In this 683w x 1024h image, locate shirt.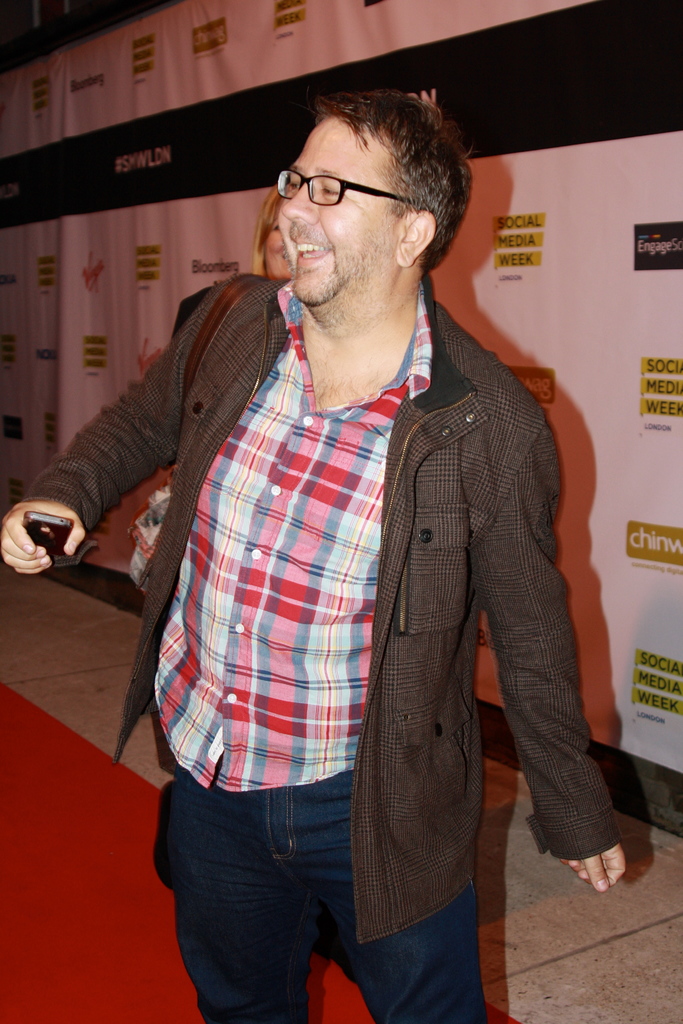
Bounding box: [x1=151, y1=276, x2=439, y2=794].
